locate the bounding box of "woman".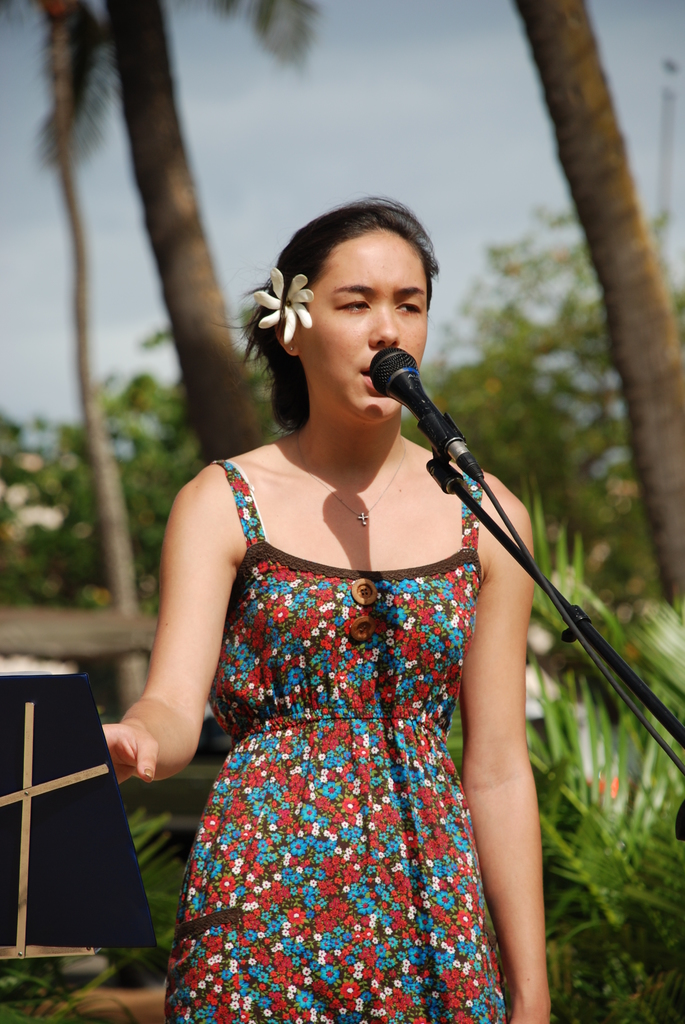
Bounding box: <bbox>125, 160, 581, 1021</bbox>.
